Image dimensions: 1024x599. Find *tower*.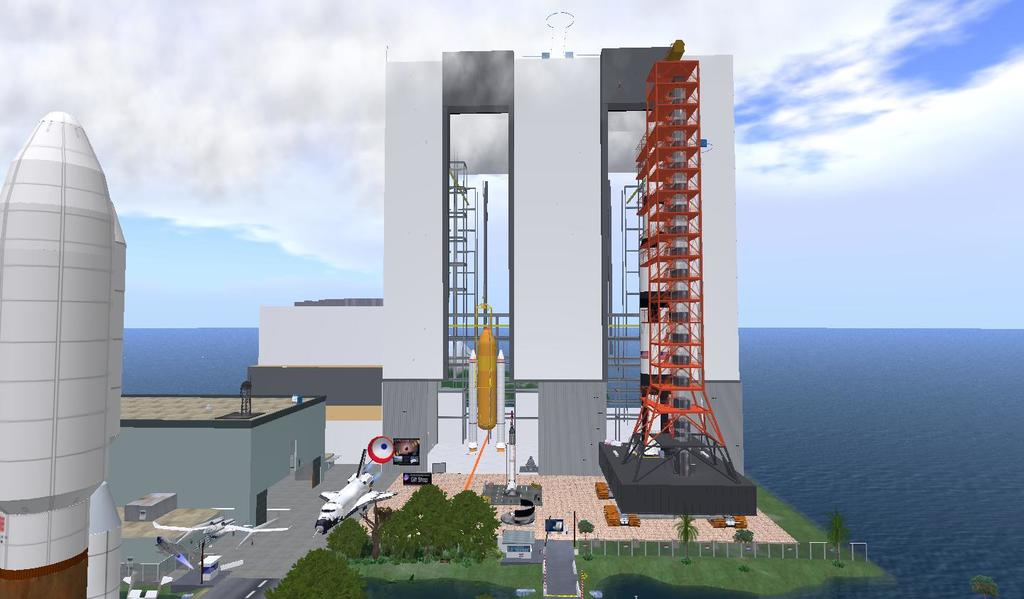
(0, 114, 119, 598).
